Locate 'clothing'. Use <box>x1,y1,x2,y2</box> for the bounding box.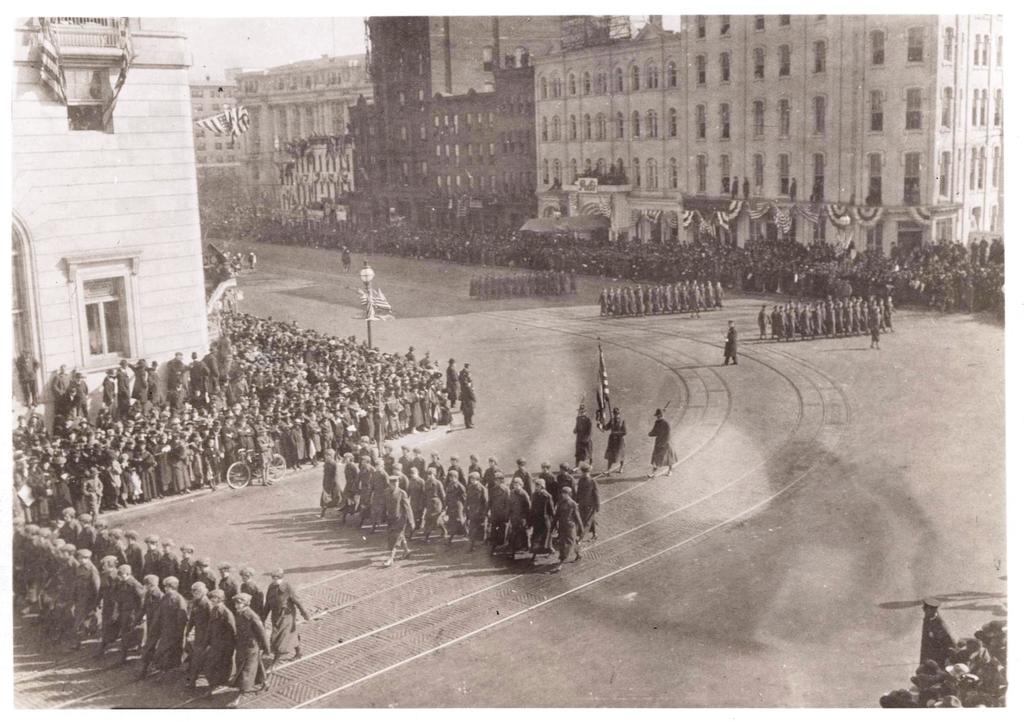
<box>919,614,963,673</box>.
